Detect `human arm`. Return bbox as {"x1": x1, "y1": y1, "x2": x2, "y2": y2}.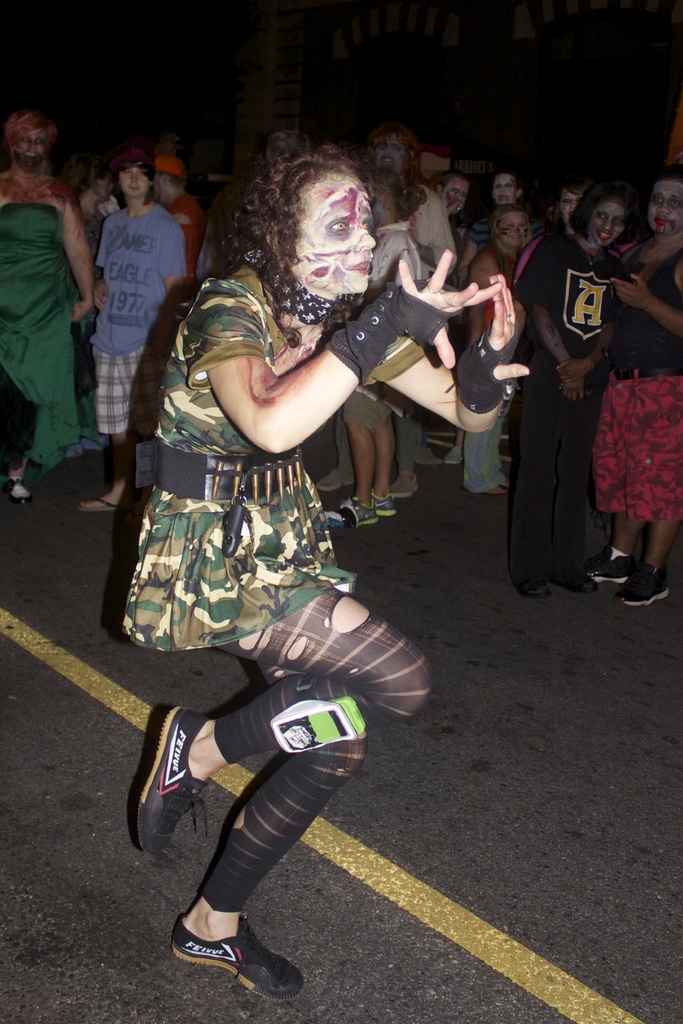
{"x1": 58, "y1": 184, "x2": 102, "y2": 317}.
